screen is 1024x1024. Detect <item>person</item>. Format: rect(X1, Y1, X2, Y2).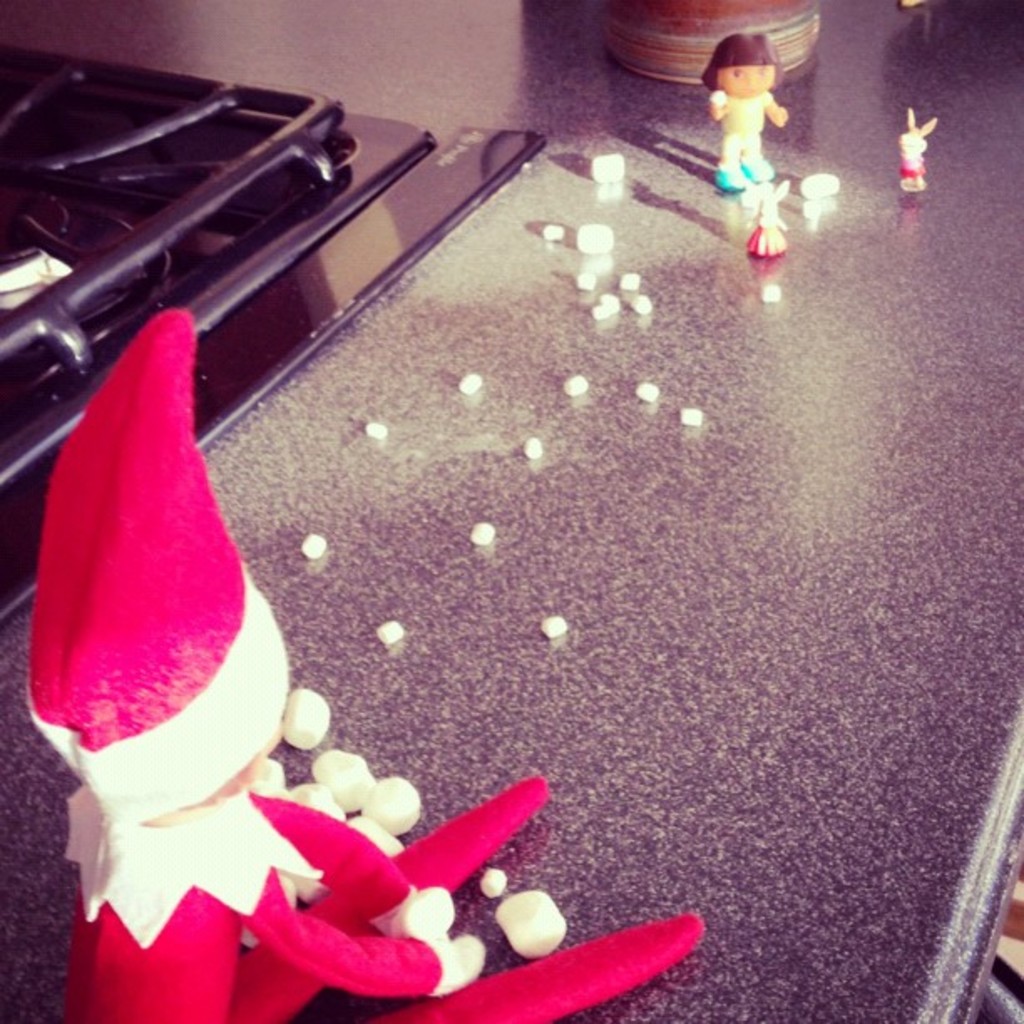
rect(893, 117, 930, 194).
